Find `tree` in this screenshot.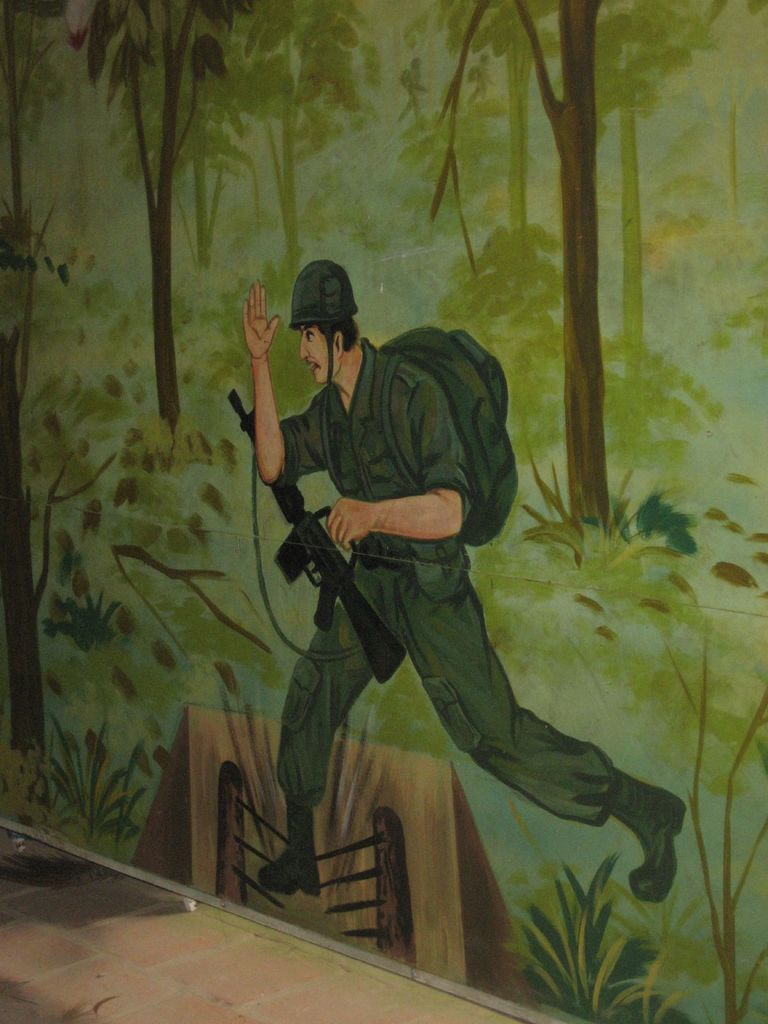
The bounding box for `tree` is 616, 625, 767, 1015.
